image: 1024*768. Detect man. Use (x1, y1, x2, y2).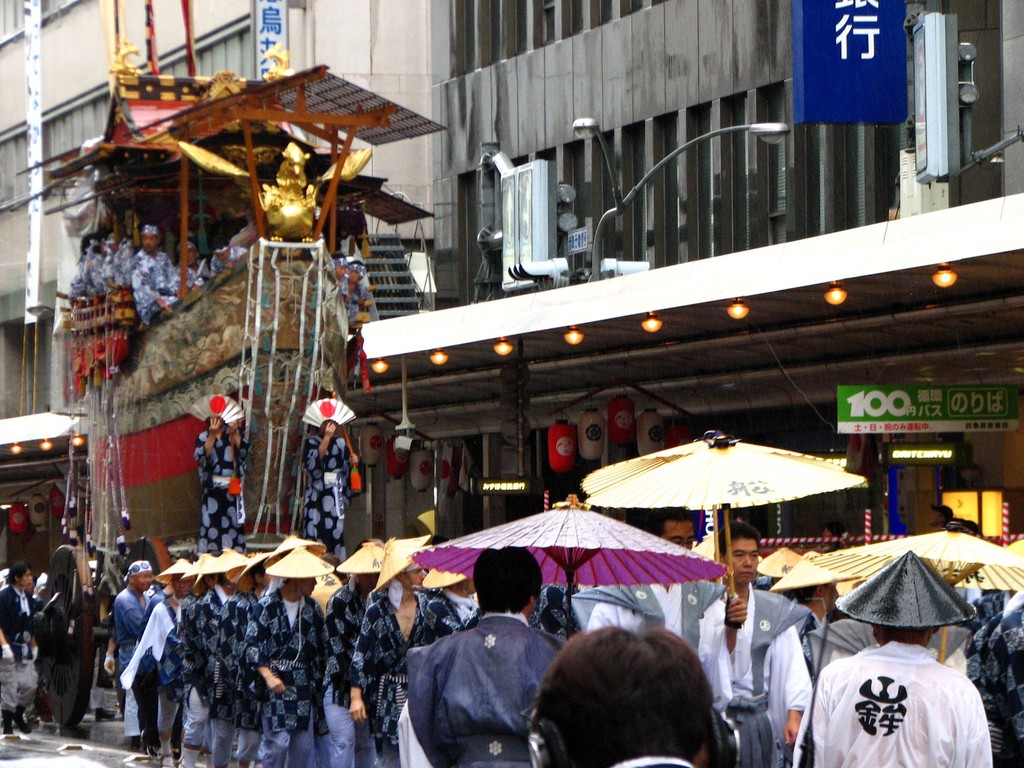
(195, 413, 244, 556).
